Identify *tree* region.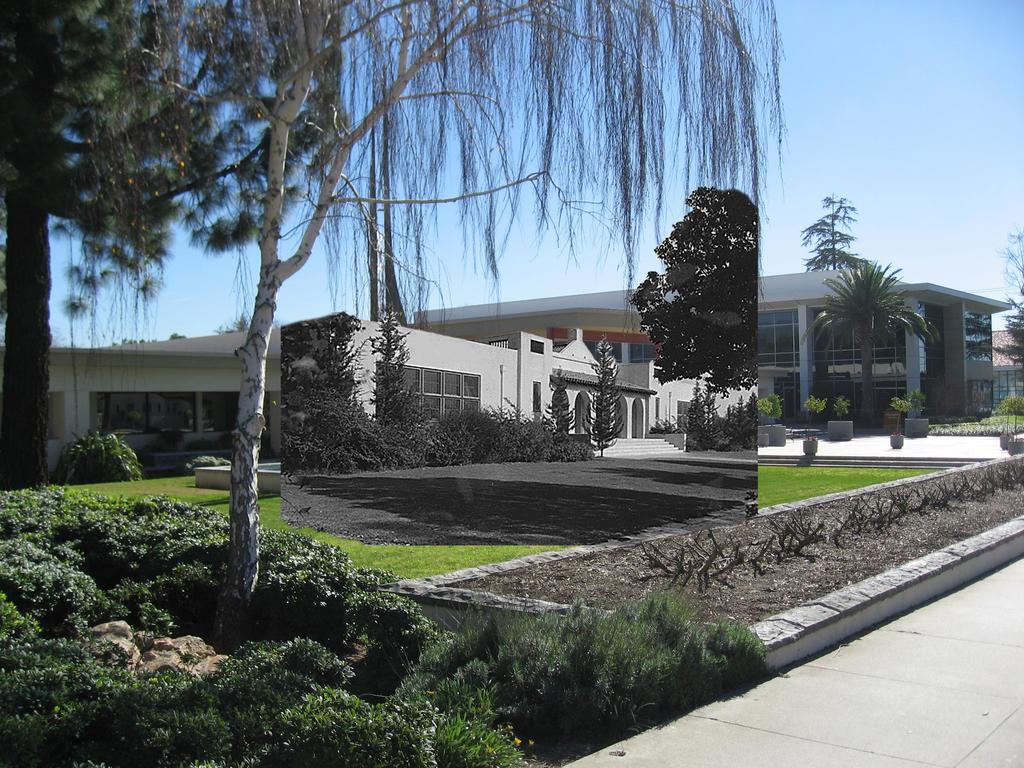
Region: x1=985 y1=216 x2=1023 y2=370.
